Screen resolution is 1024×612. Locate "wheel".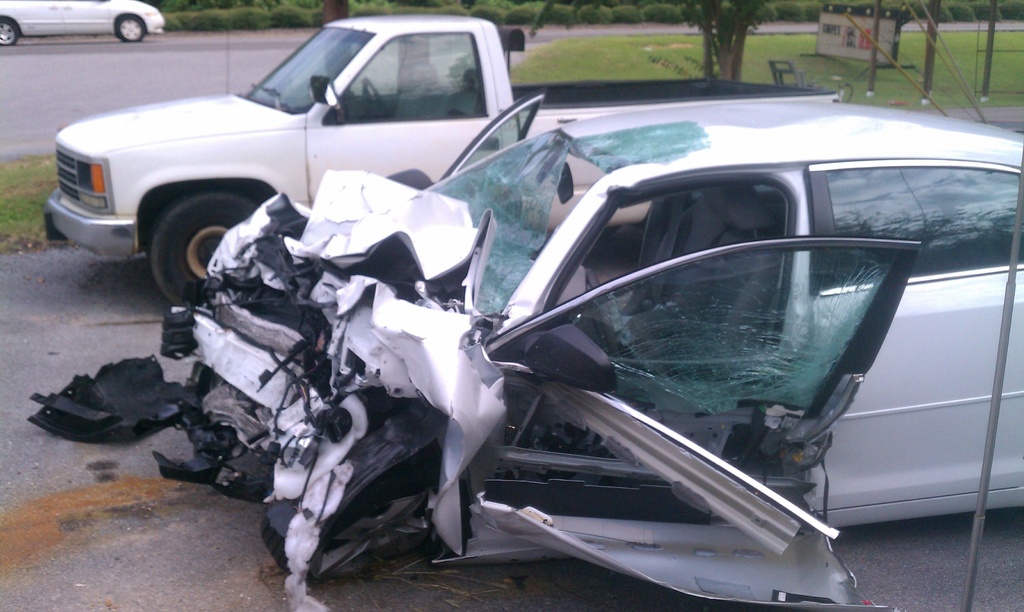
left=118, top=12, right=143, bottom=44.
